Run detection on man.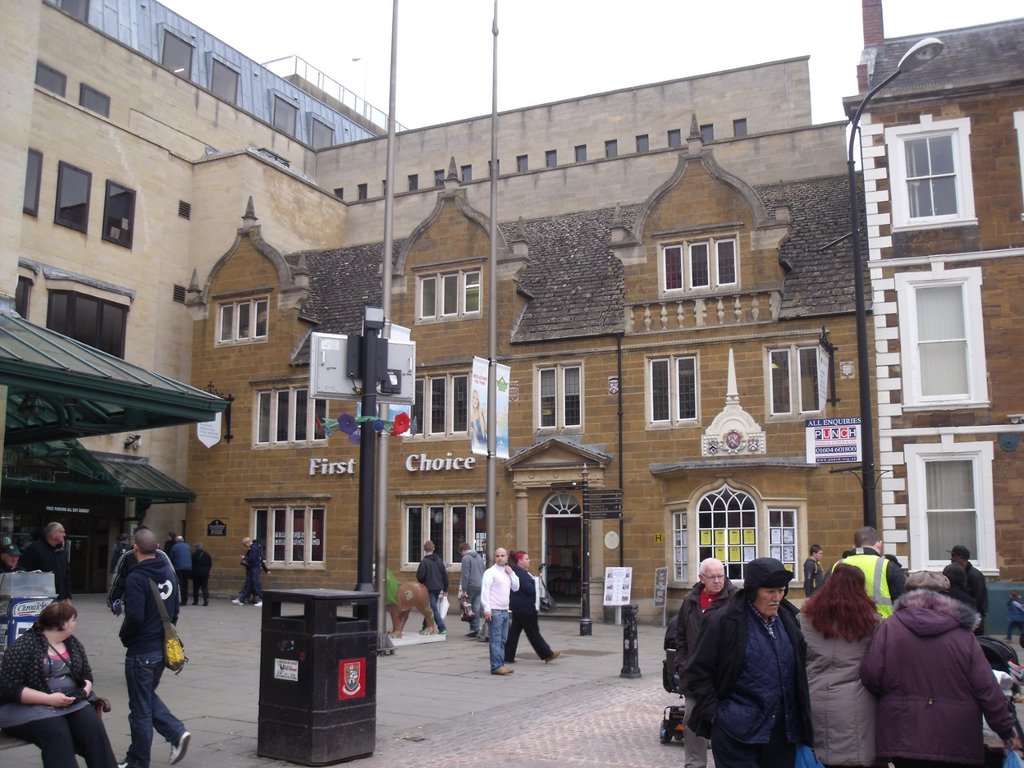
Result: box=[90, 528, 179, 755].
